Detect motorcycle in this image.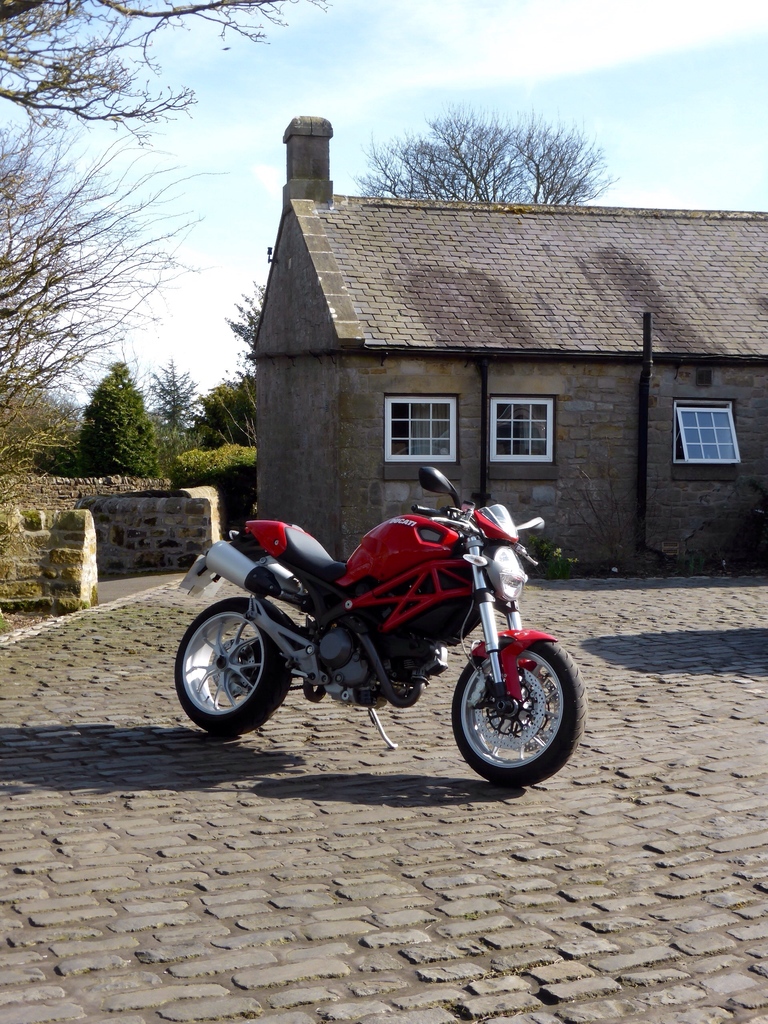
Detection: bbox(158, 483, 594, 773).
